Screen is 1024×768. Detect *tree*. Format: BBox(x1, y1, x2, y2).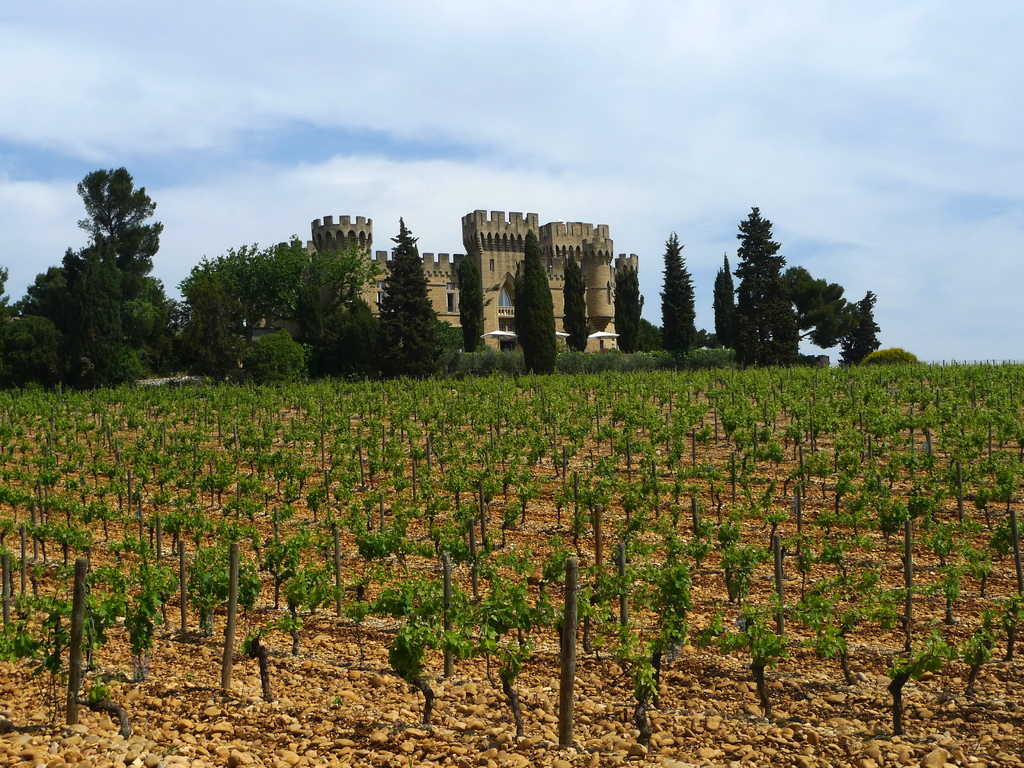
BBox(274, 241, 383, 372).
